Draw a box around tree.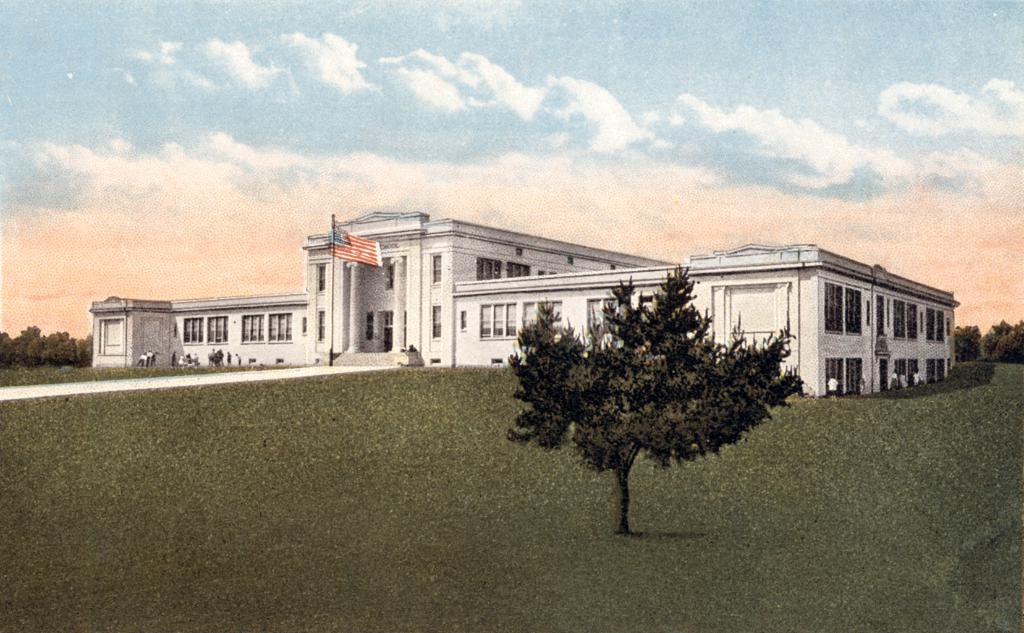
box=[500, 256, 839, 514].
